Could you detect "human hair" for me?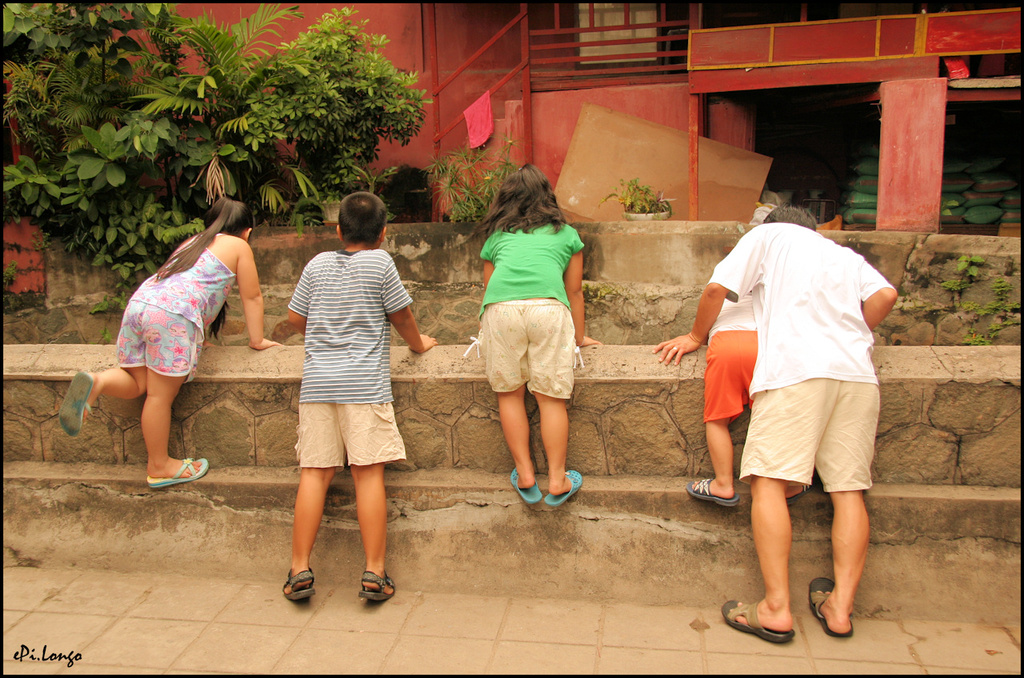
Detection result: crop(490, 163, 562, 246).
